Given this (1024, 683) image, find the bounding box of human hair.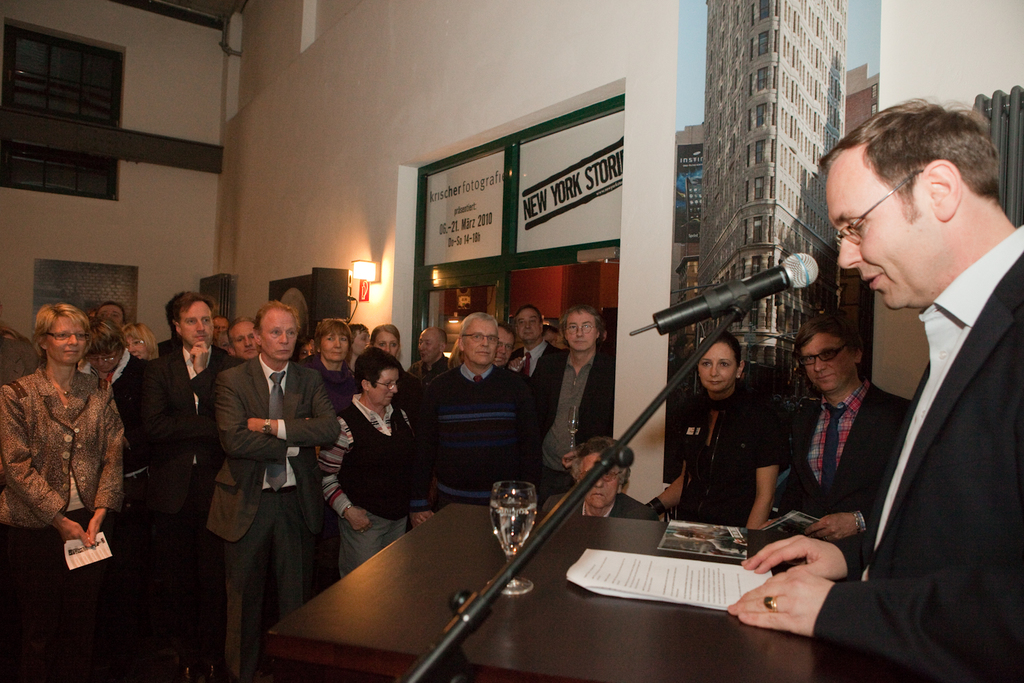
<bbox>496, 316, 520, 335</bbox>.
